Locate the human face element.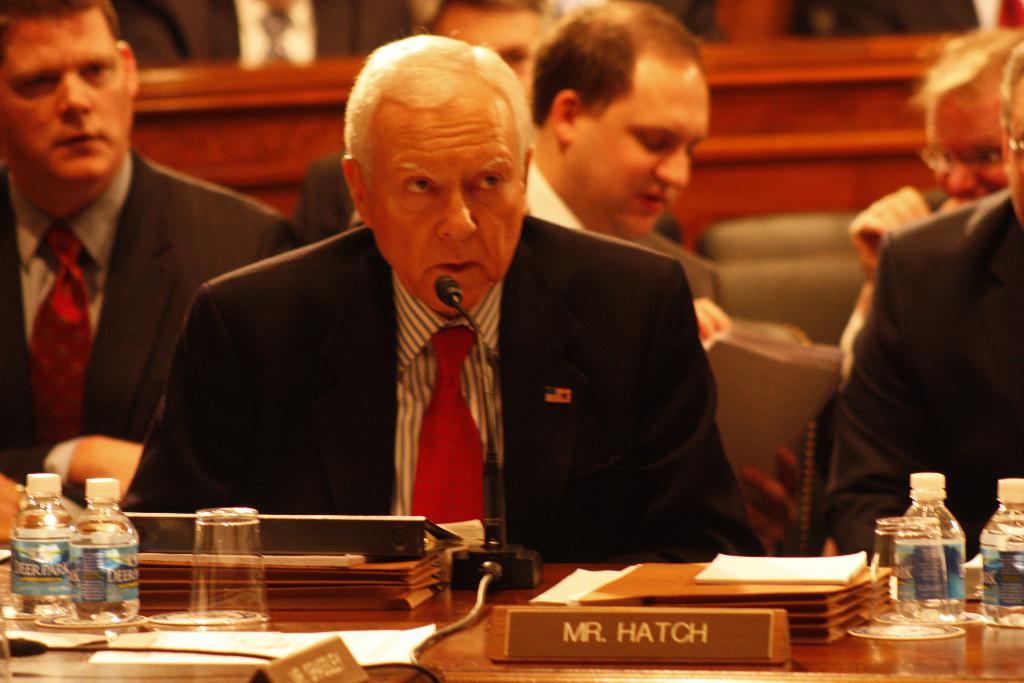
Element bbox: Rect(580, 52, 710, 236).
